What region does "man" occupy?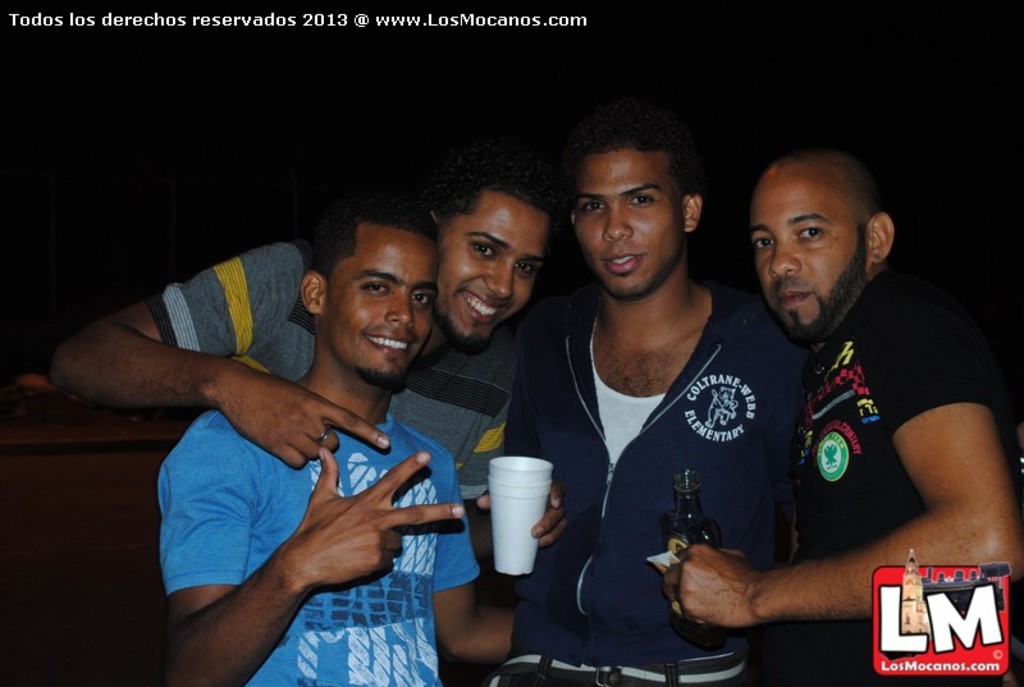
BBox(38, 166, 571, 686).
